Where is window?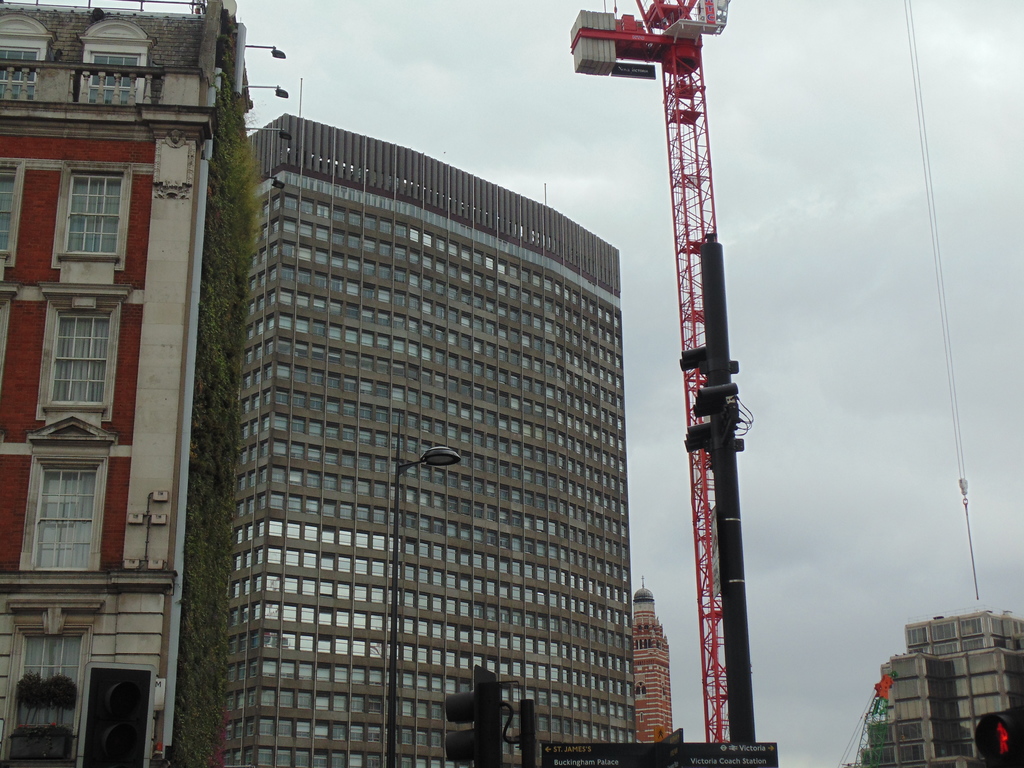
l=437, t=236, r=445, b=252.
